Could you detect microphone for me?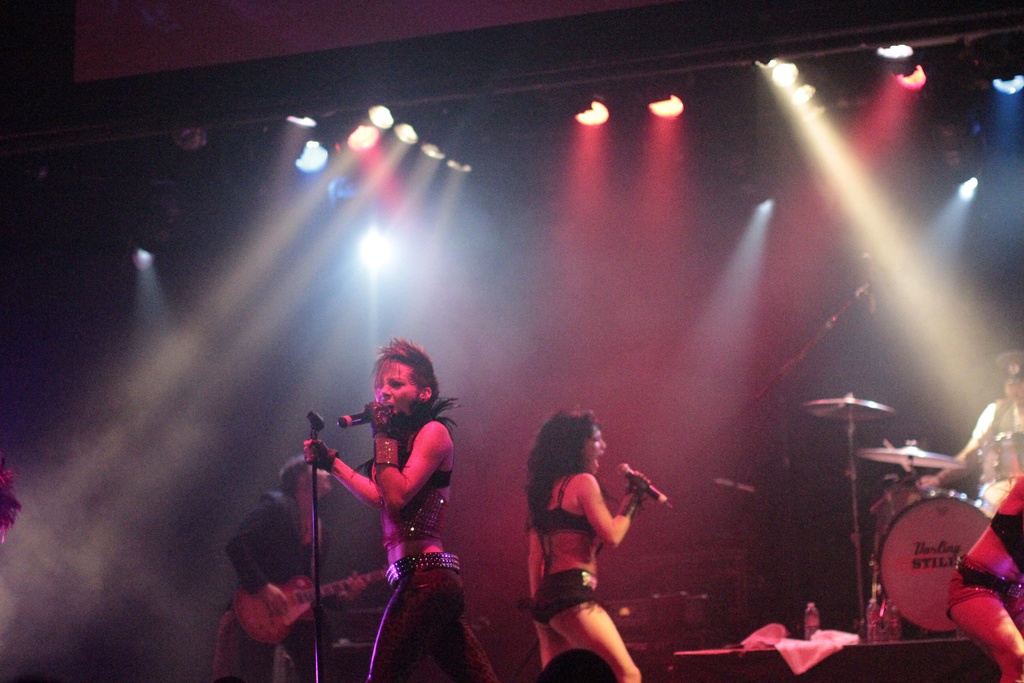
Detection result: rect(614, 461, 673, 509).
